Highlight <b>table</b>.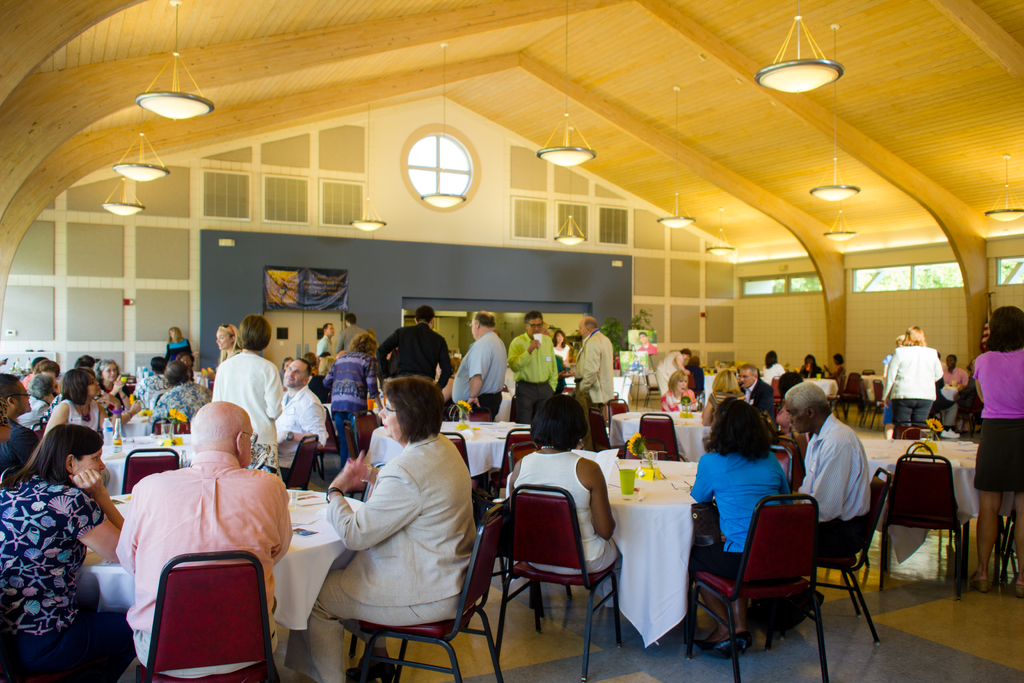
Highlighted region: bbox=(97, 435, 195, 497).
